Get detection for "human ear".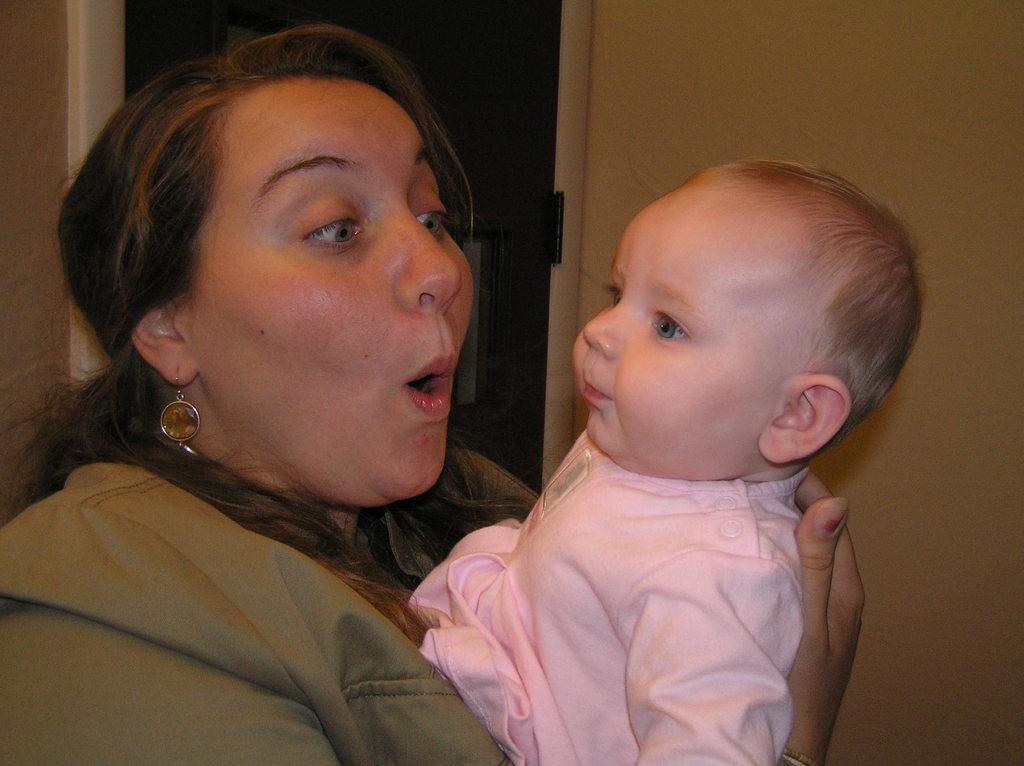
Detection: detection(127, 302, 200, 389).
